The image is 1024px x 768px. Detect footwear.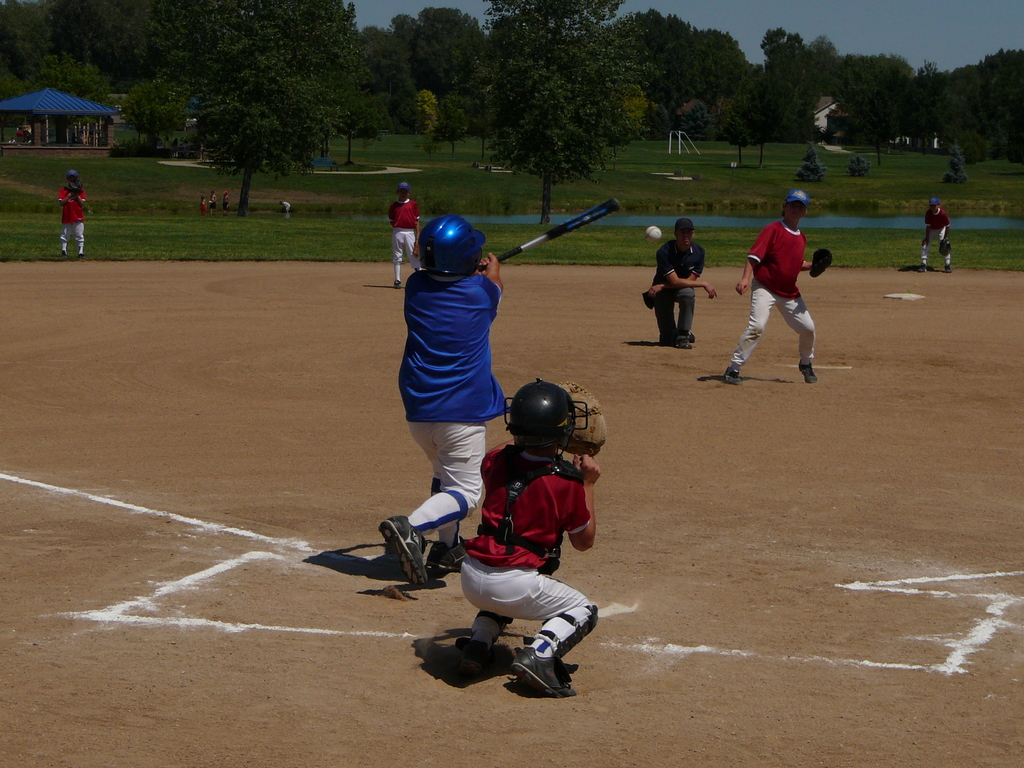
Detection: [left=78, top=249, right=83, bottom=259].
